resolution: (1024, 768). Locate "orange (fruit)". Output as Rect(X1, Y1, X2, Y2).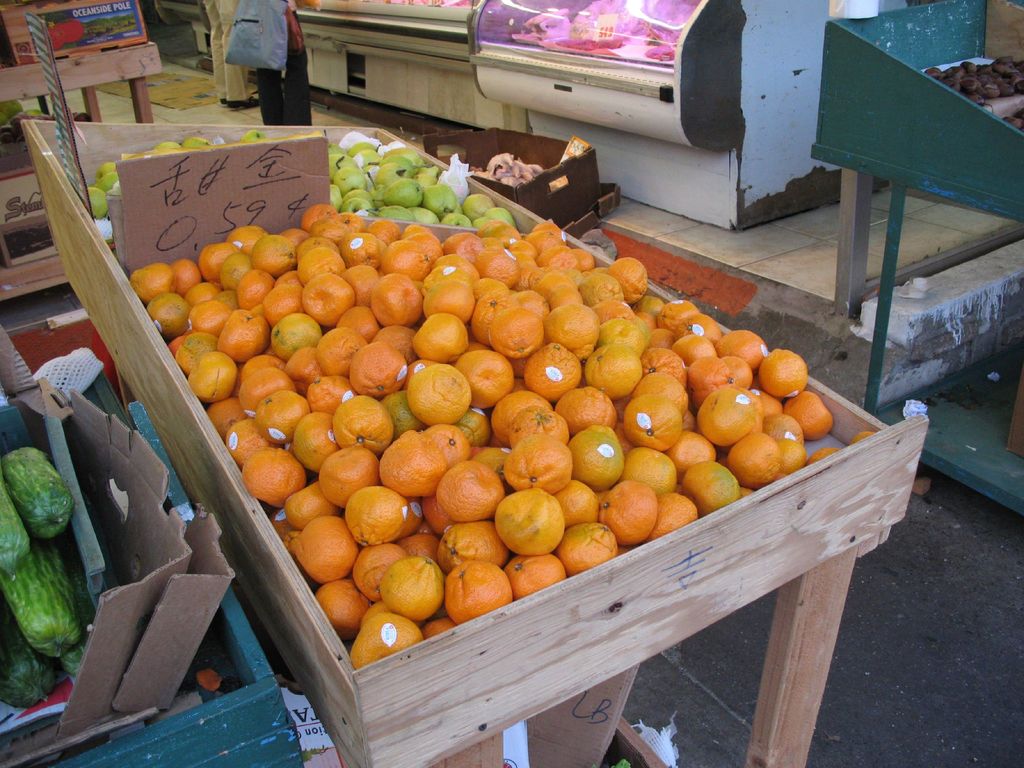
Rect(420, 425, 484, 453).
